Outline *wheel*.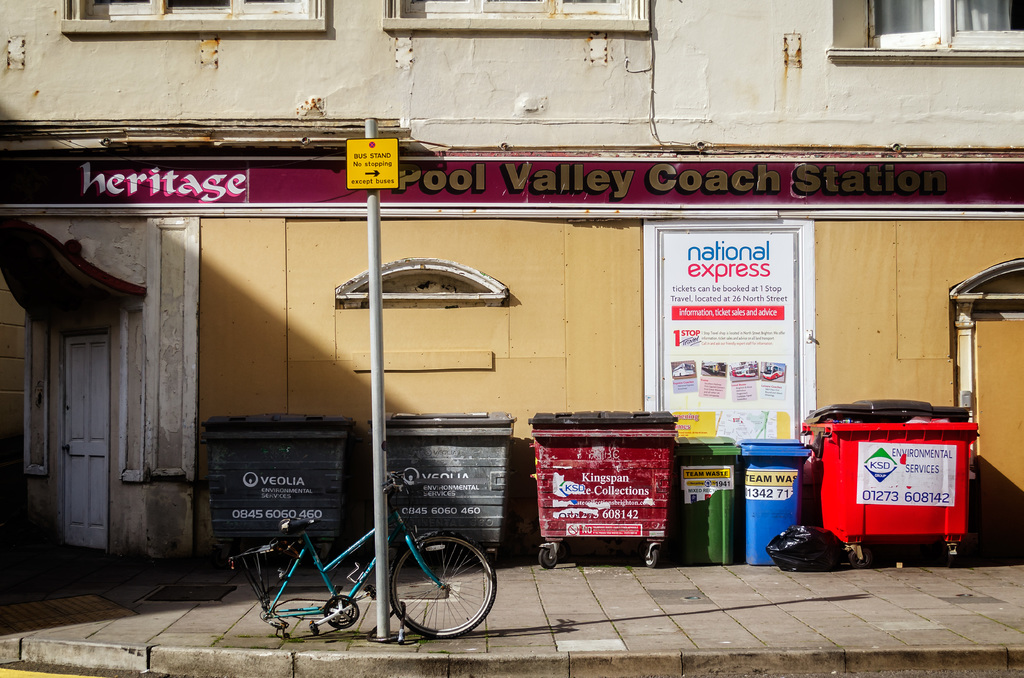
Outline: bbox=(380, 547, 482, 644).
